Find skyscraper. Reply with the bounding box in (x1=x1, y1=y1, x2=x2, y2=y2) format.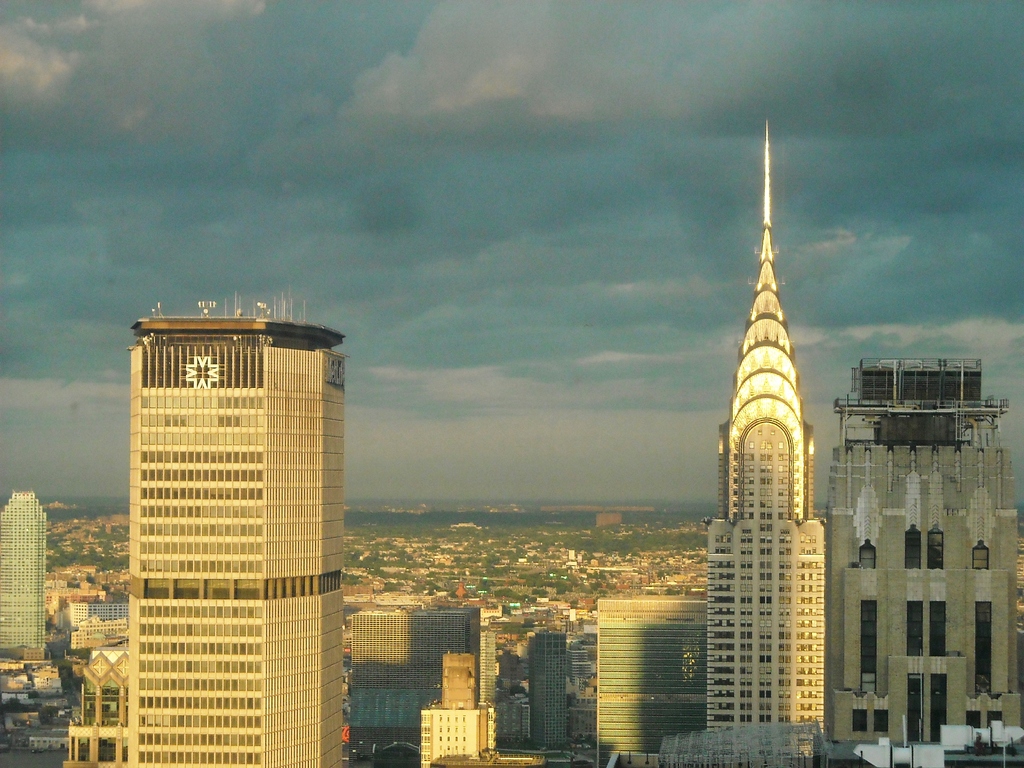
(x1=710, y1=125, x2=823, y2=767).
